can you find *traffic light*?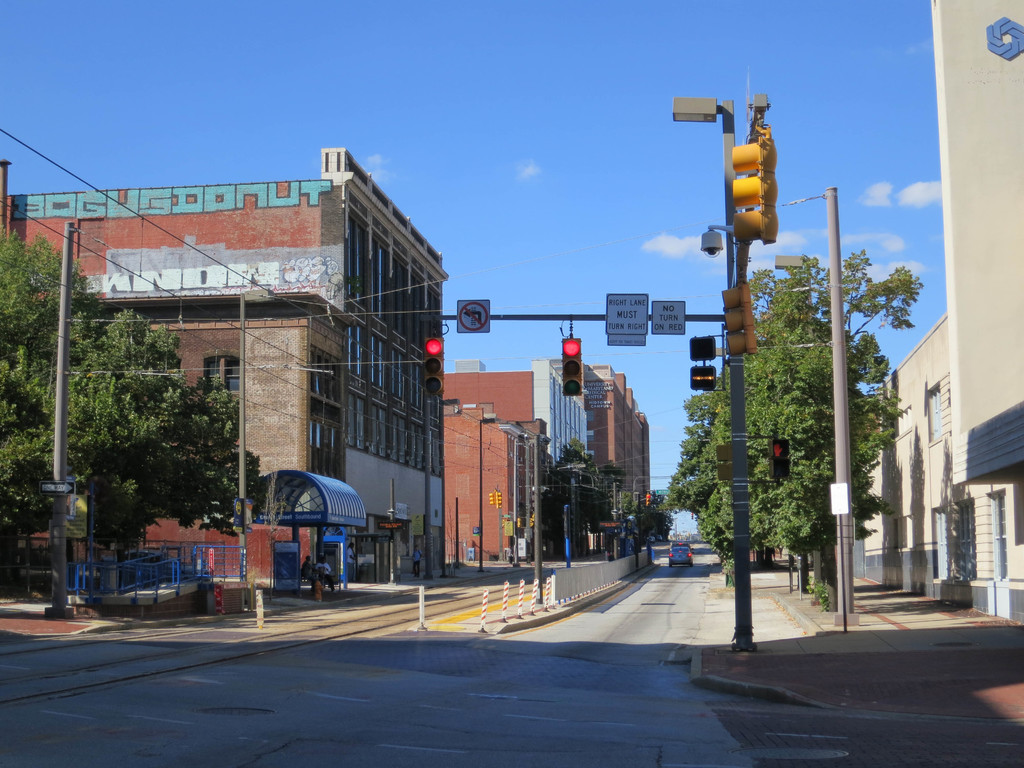
Yes, bounding box: <region>731, 116, 779, 246</region>.
